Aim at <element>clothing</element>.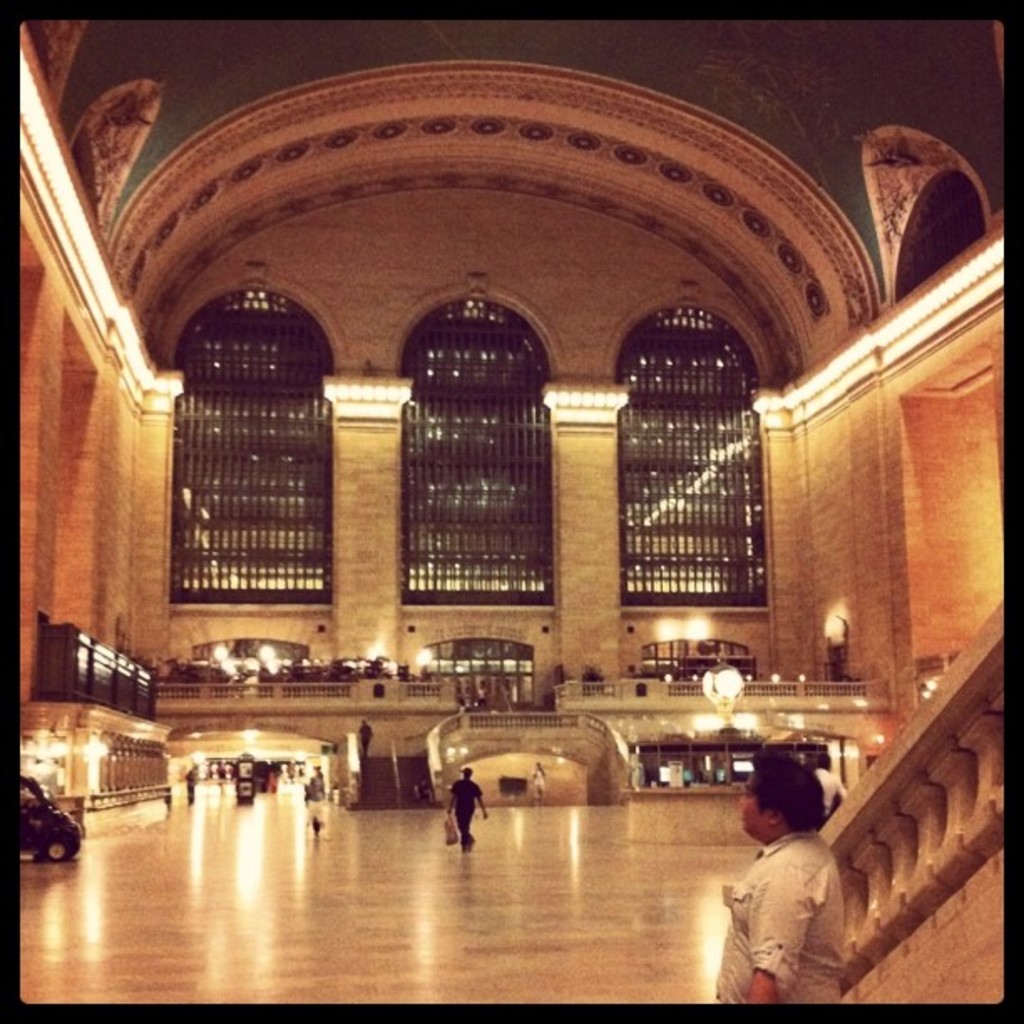
Aimed at {"left": 437, "top": 771, "right": 480, "bottom": 827}.
